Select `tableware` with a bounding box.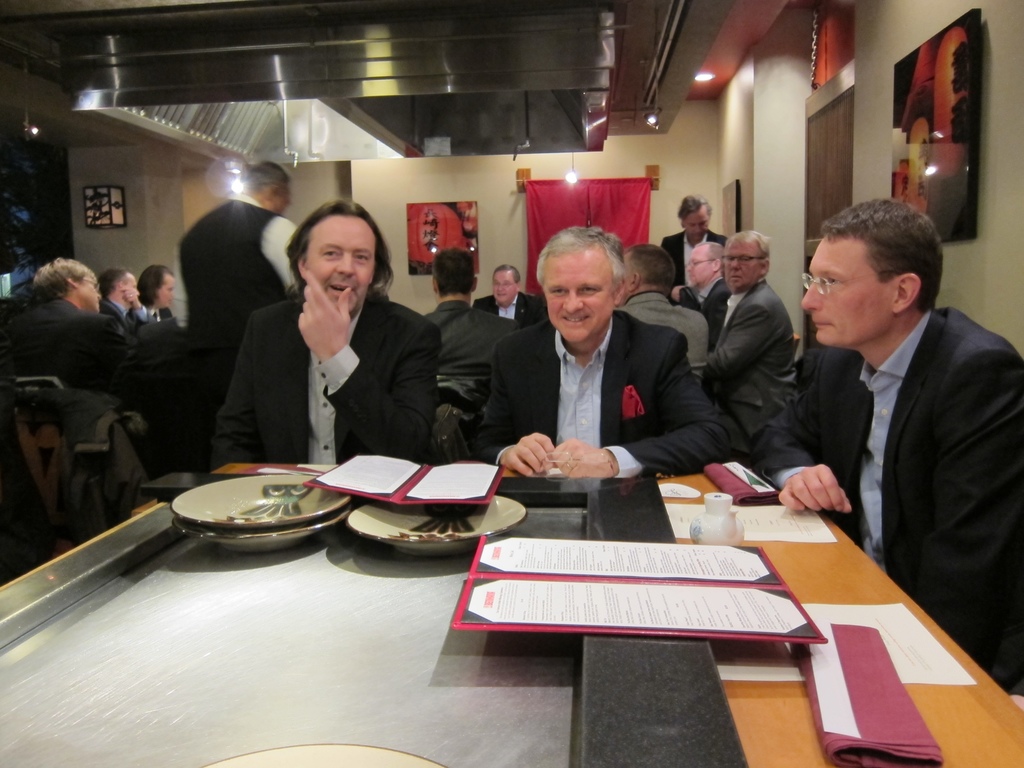
[x1=167, y1=483, x2=334, y2=541].
